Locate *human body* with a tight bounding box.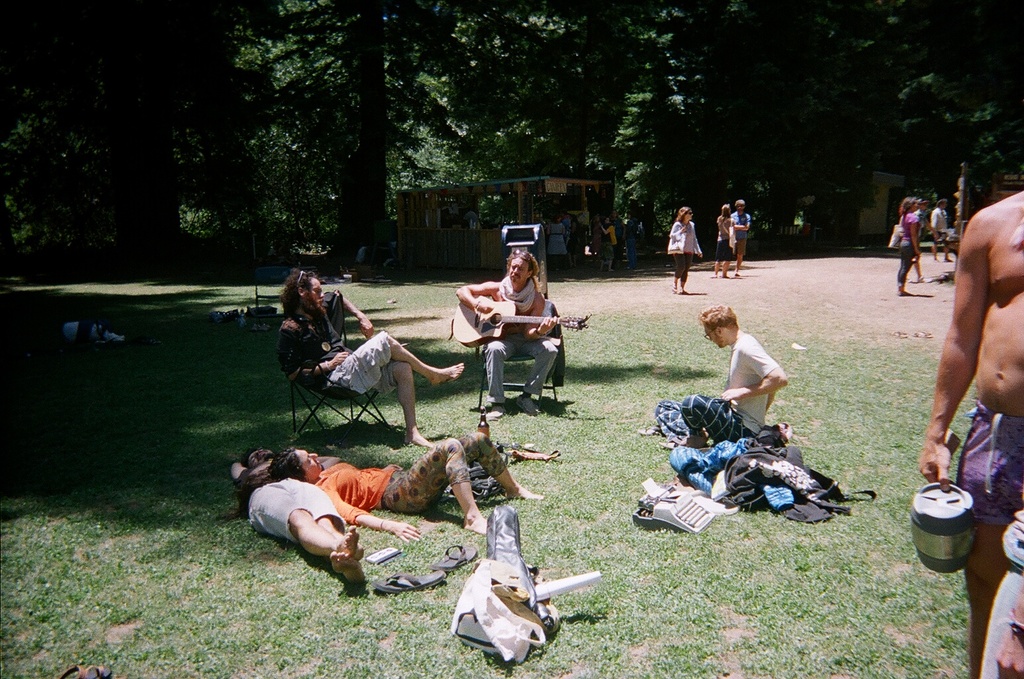
bbox=(454, 278, 563, 420).
